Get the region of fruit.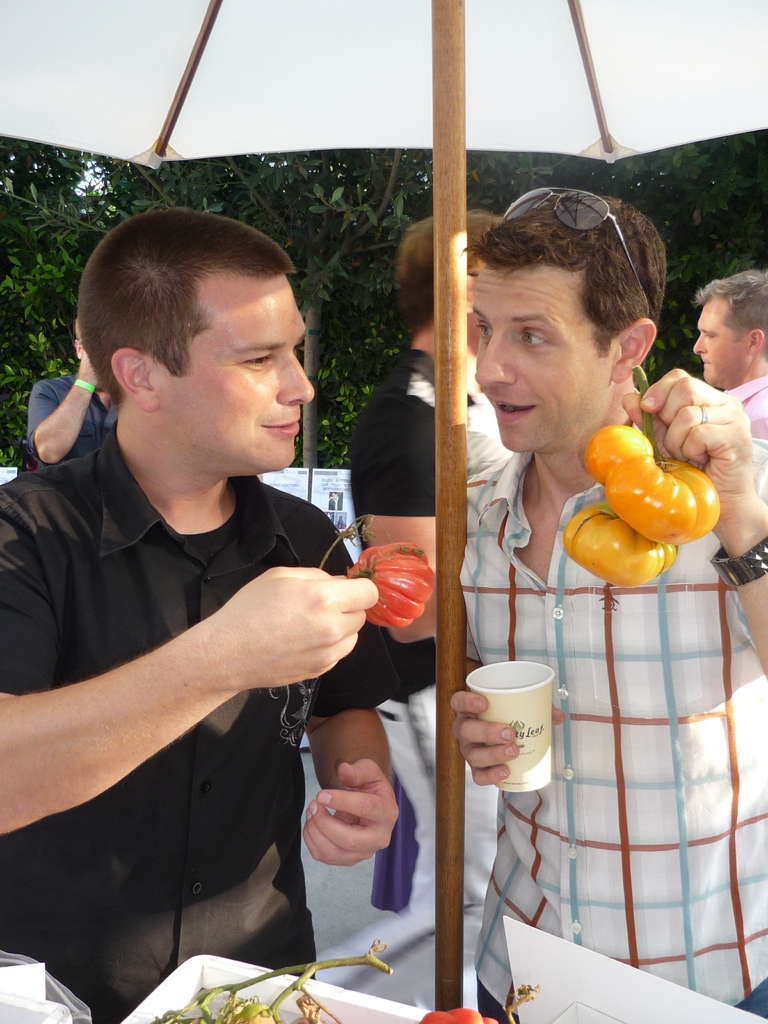
343:540:436:630.
